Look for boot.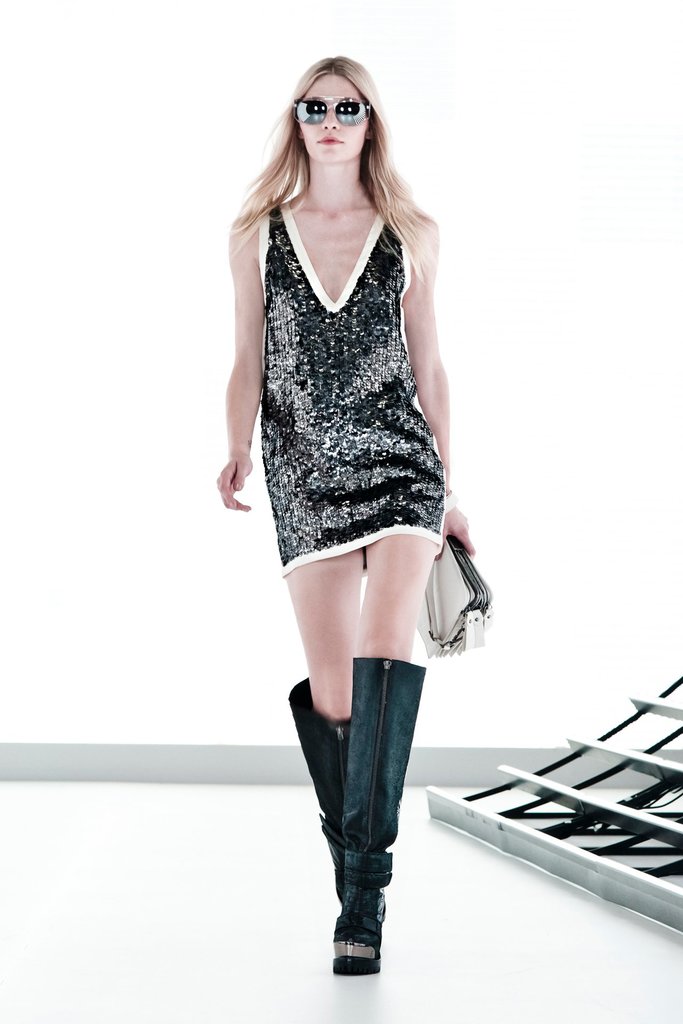
Found: 281,672,357,886.
